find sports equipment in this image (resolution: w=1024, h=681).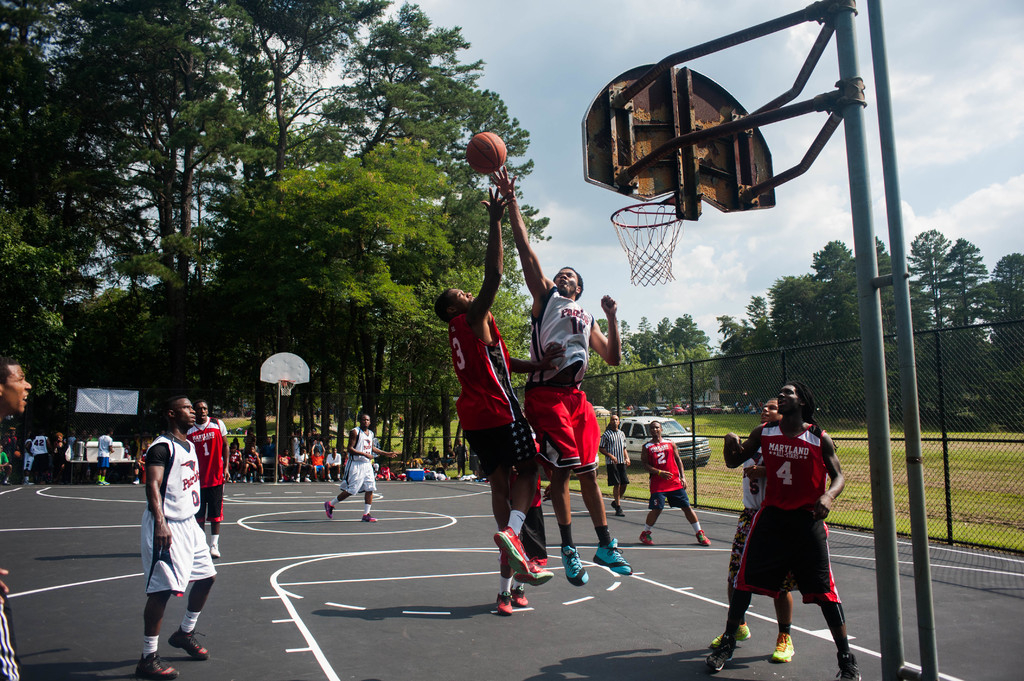
l=499, t=557, r=555, b=584.
